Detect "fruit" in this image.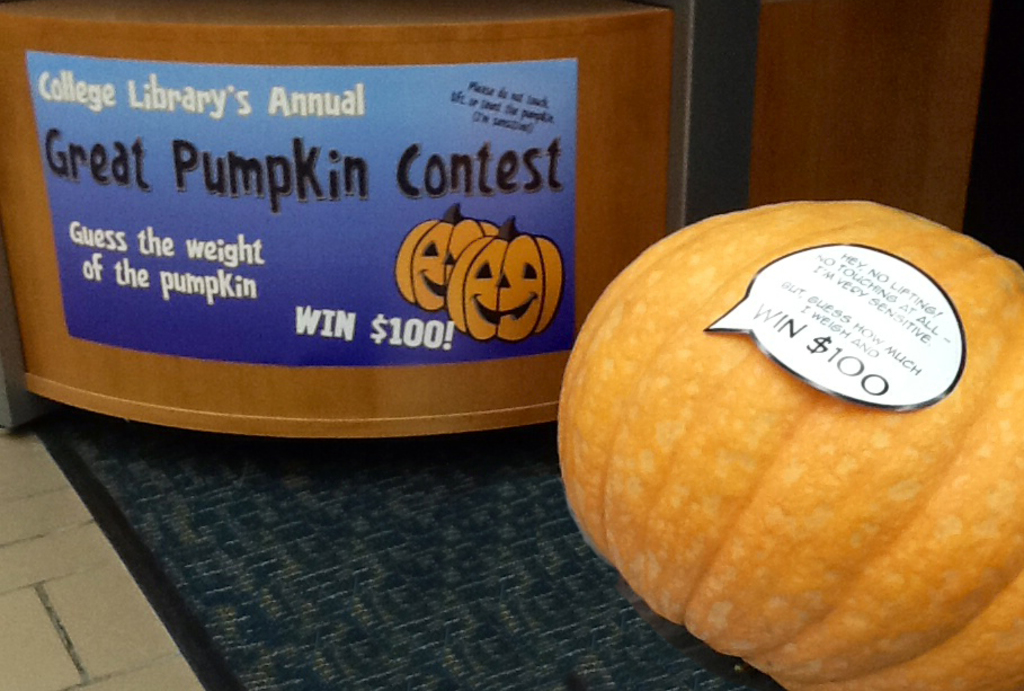
Detection: [566, 191, 1023, 685].
